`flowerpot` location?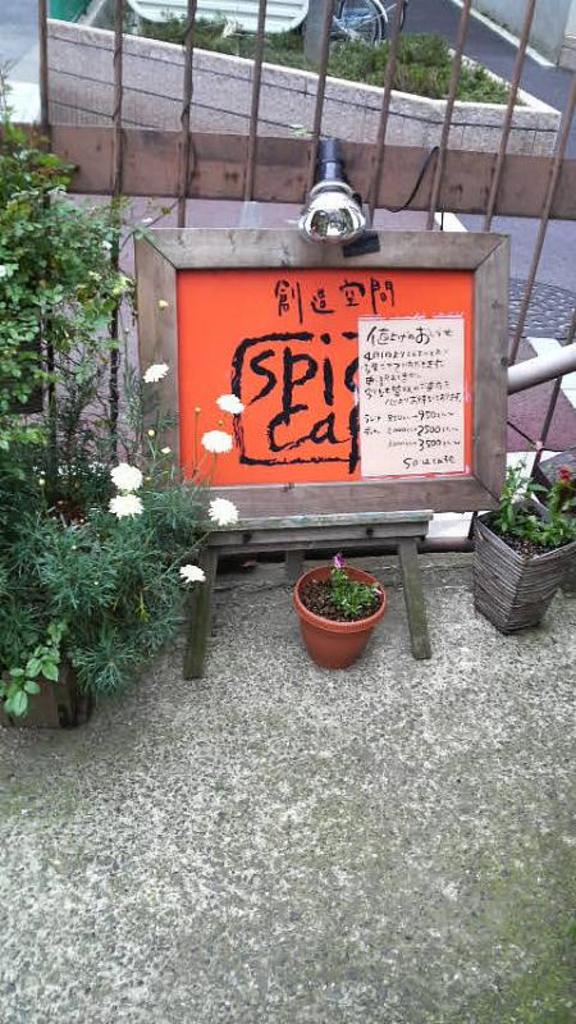
box(477, 498, 575, 634)
